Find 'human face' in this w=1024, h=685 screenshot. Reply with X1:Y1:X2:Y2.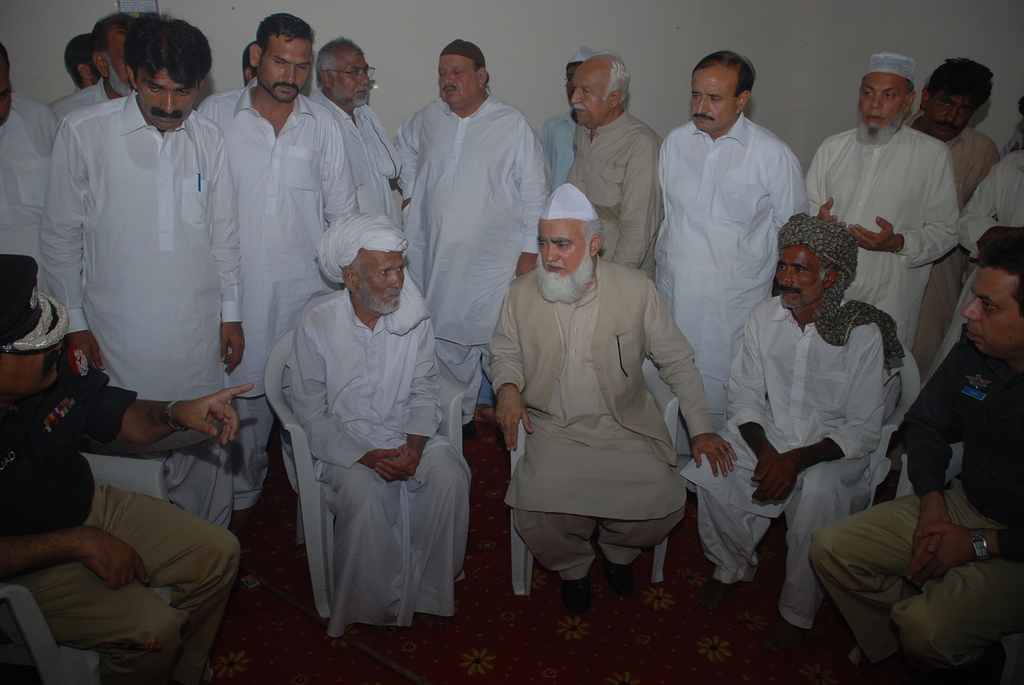
255:33:316:107.
